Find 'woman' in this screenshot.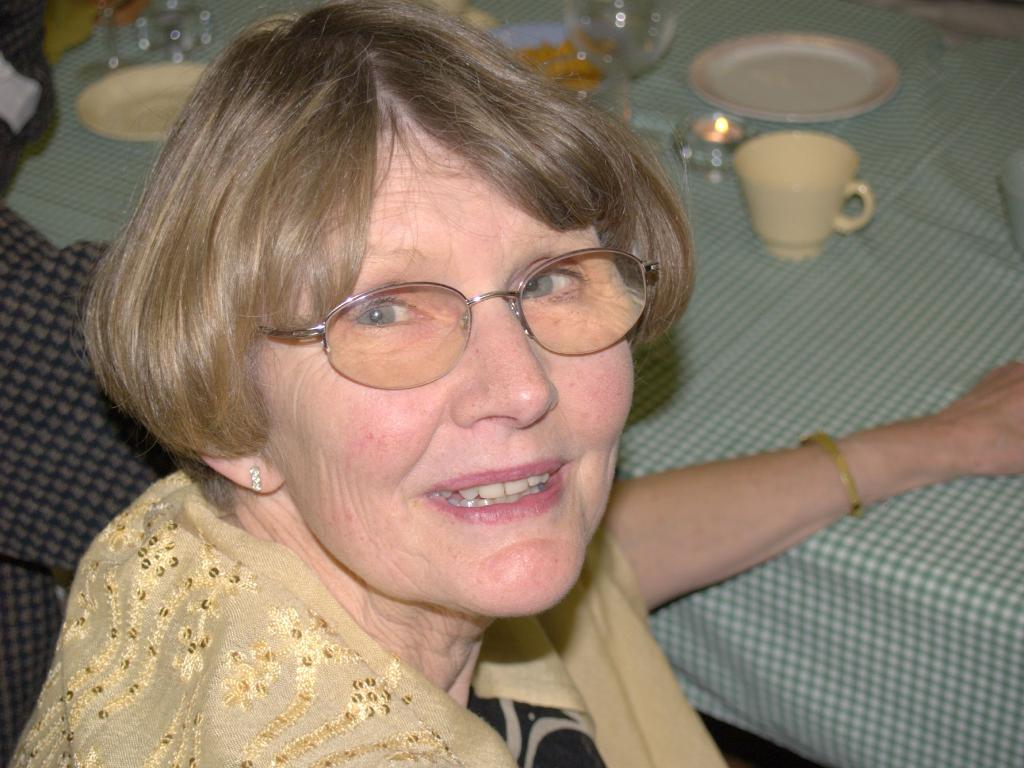
The bounding box for 'woman' is [12, 20, 906, 751].
